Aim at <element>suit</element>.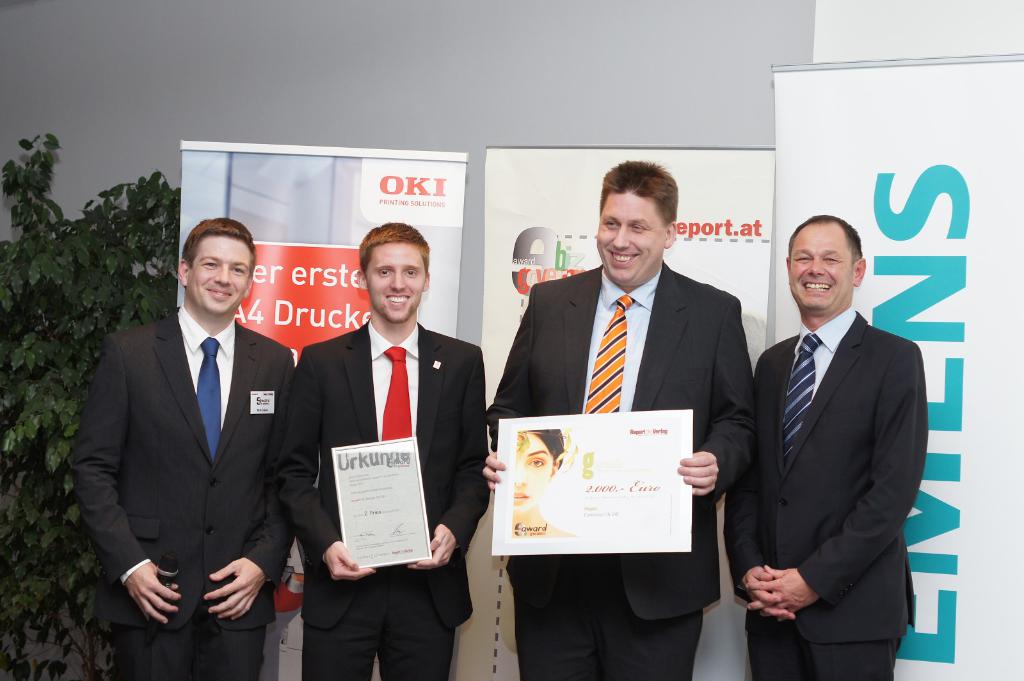
Aimed at {"left": 270, "top": 317, "right": 492, "bottom": 680}.
